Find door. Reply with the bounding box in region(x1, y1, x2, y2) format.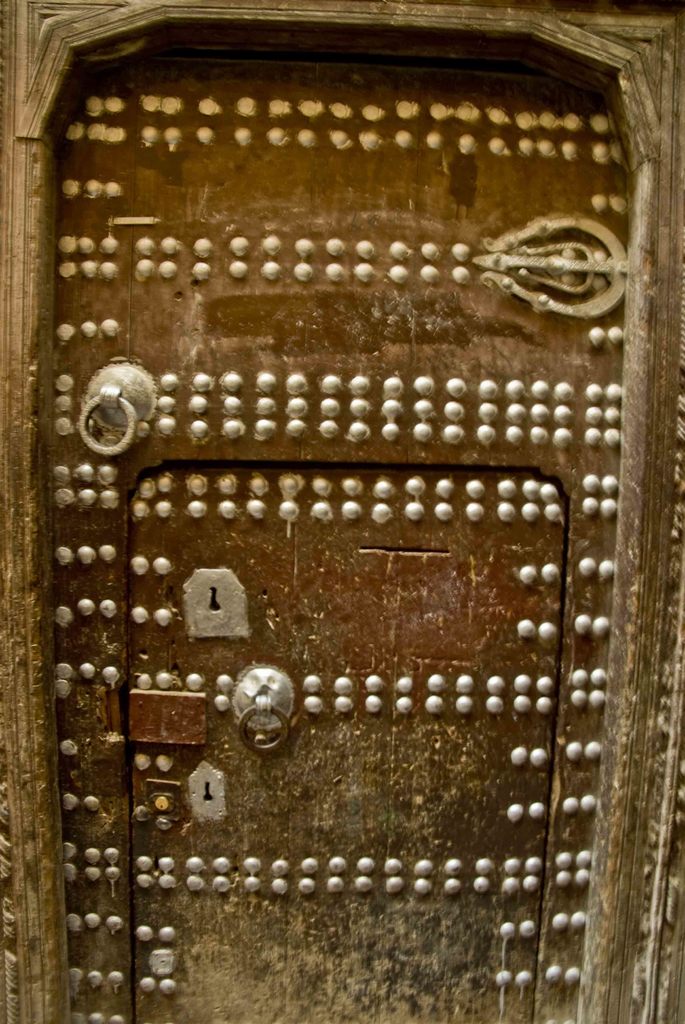
region(20, 0, 684, 1020).
